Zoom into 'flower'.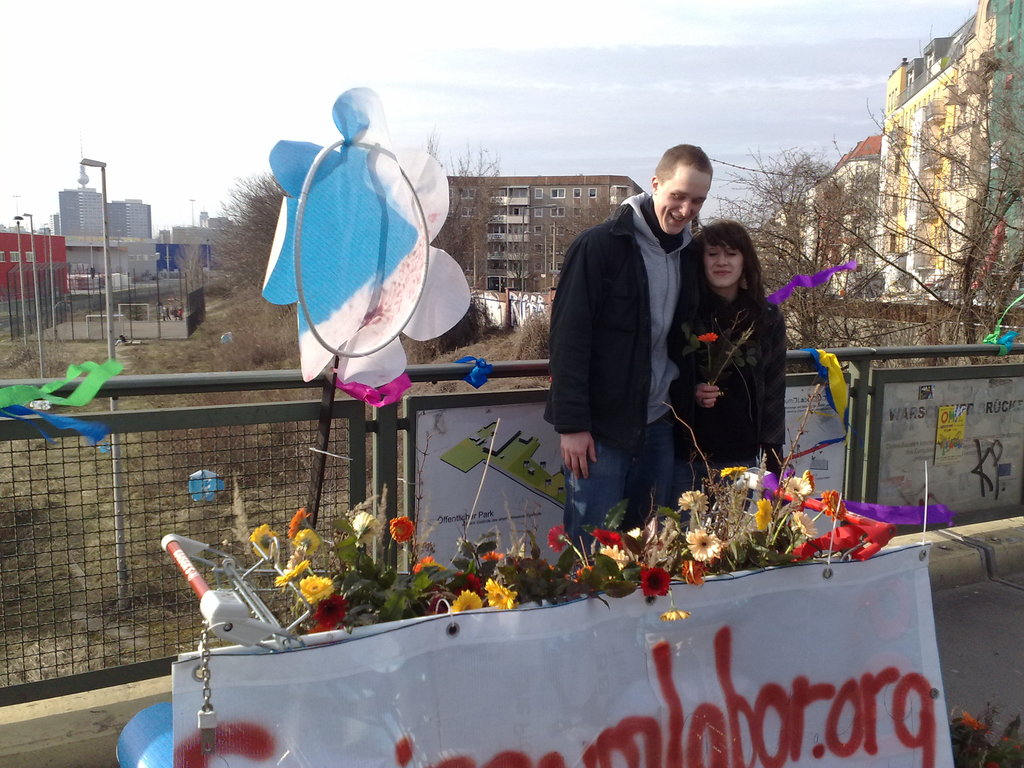
Zoom target: region(389, 515, 416, 547).
